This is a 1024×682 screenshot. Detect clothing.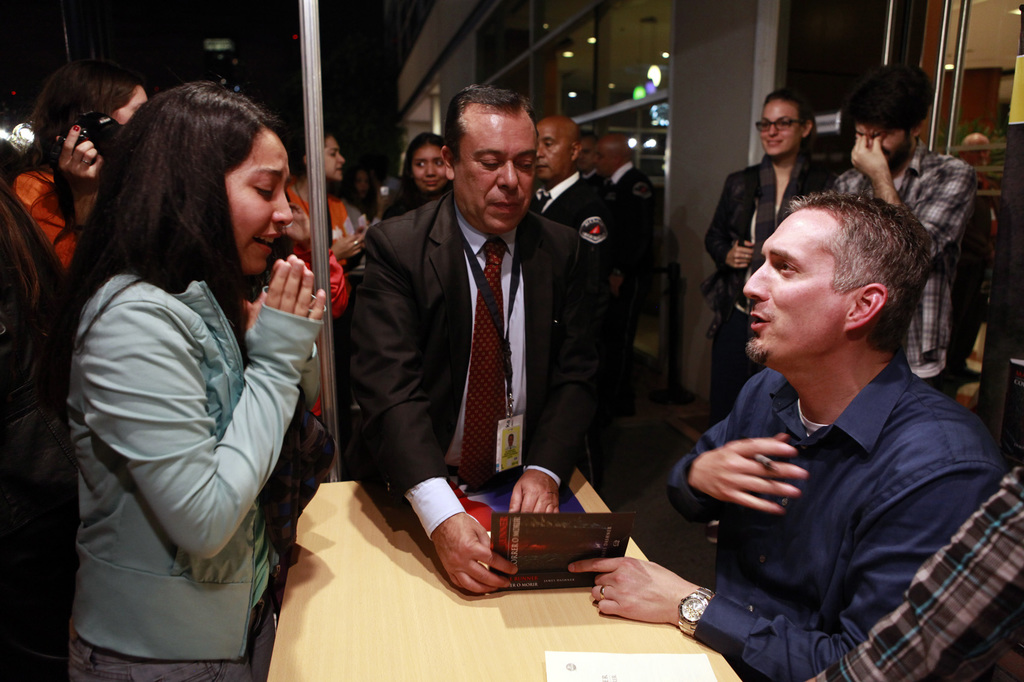
{"left": 815, "top": 453, "right": 1023, "bottom": 681}.
